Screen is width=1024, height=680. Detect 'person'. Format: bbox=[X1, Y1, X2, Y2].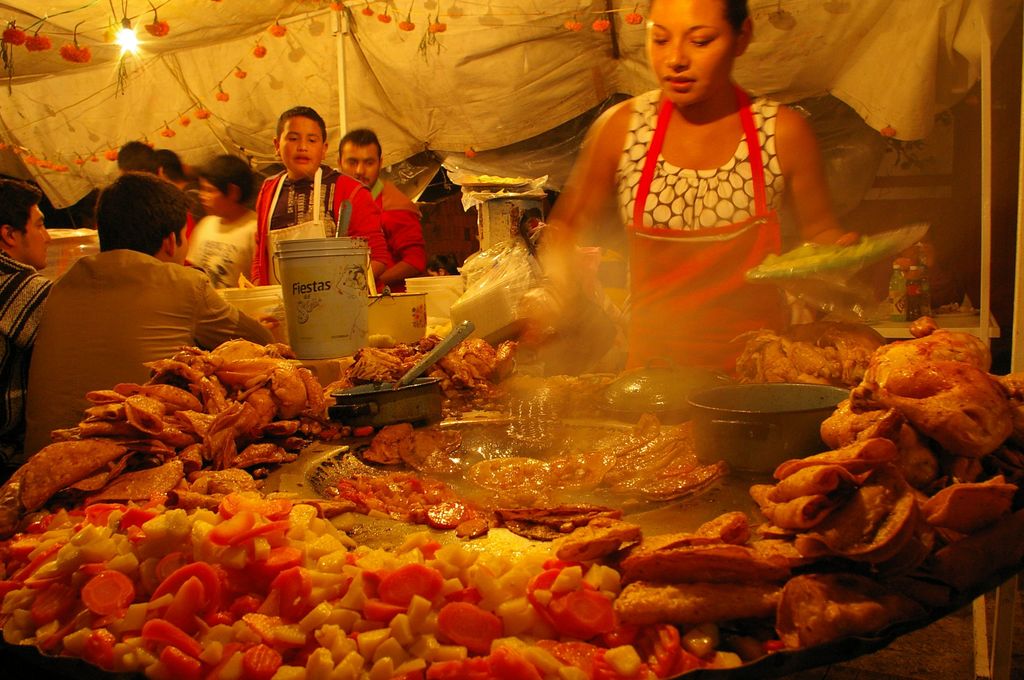
bbox=[116, 139, 160, 184].
